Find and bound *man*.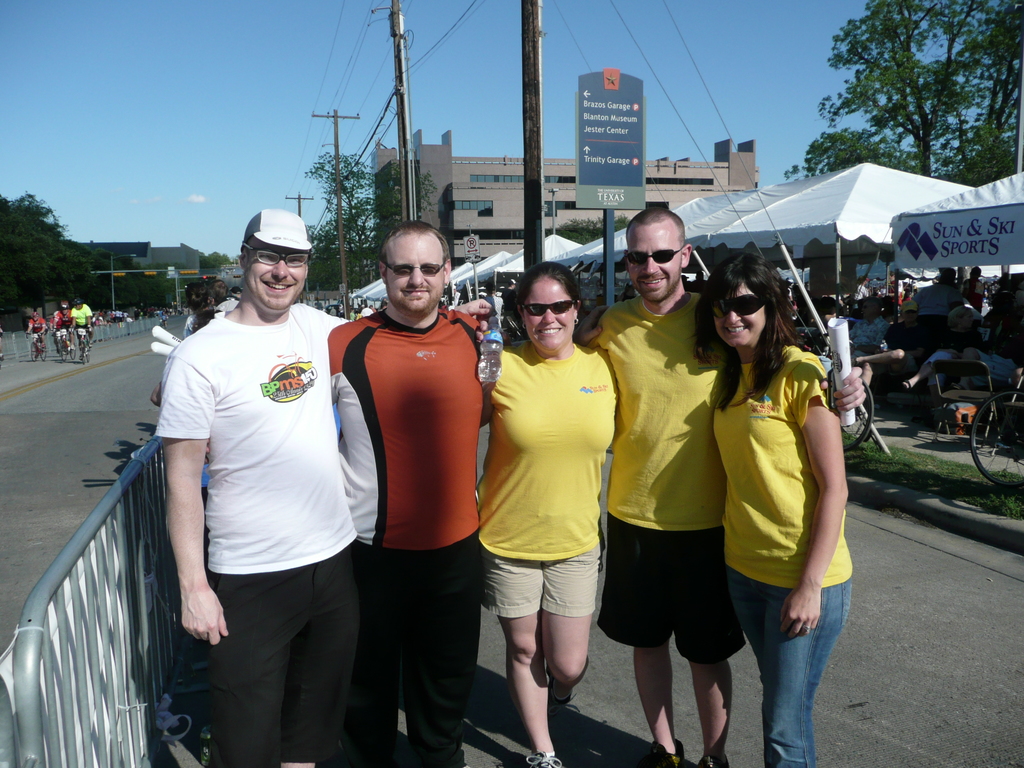
Bound: select_region(361, 306, 370, 317).
